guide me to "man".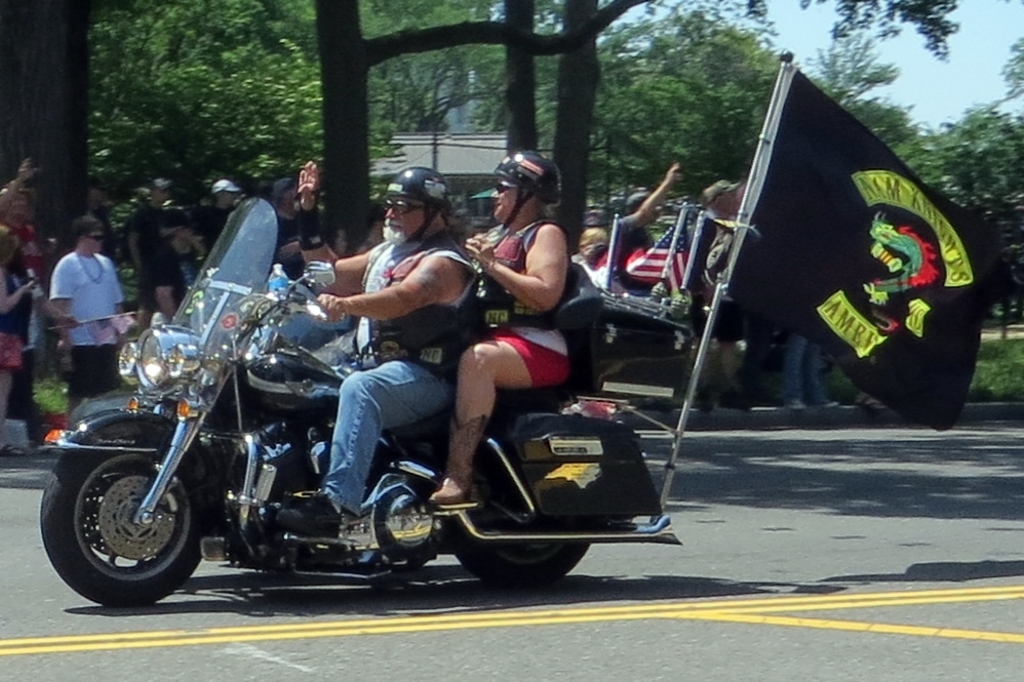
Guidance: x1=298, y1=165, x2=476, y2=533.
